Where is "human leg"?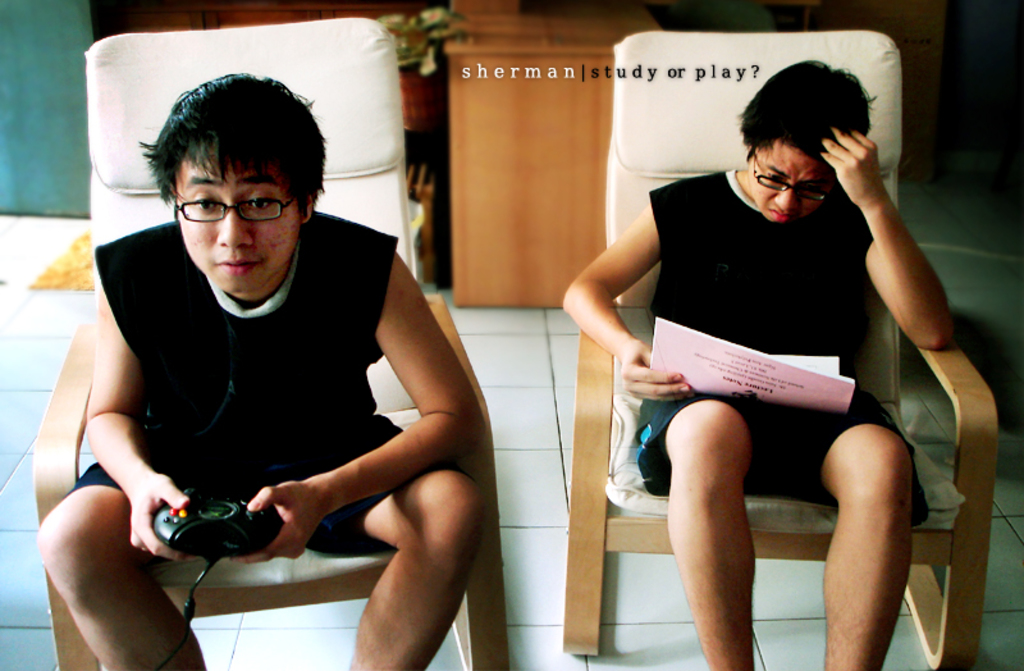
select_region(337, 480, 481, 667).
